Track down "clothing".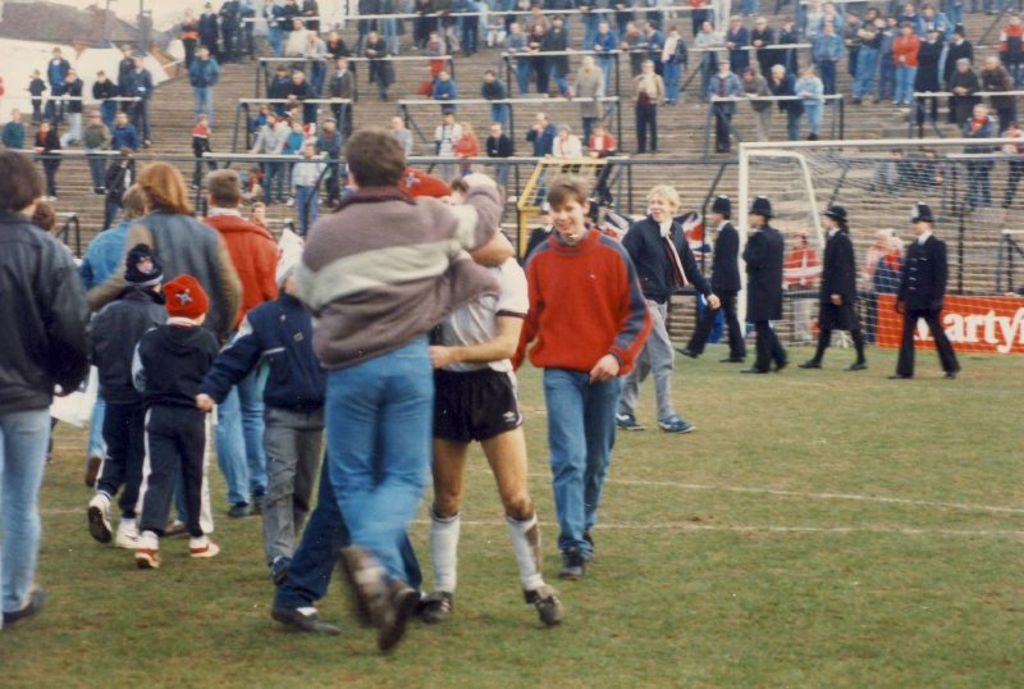
Tracked to (317,63,366,133).
